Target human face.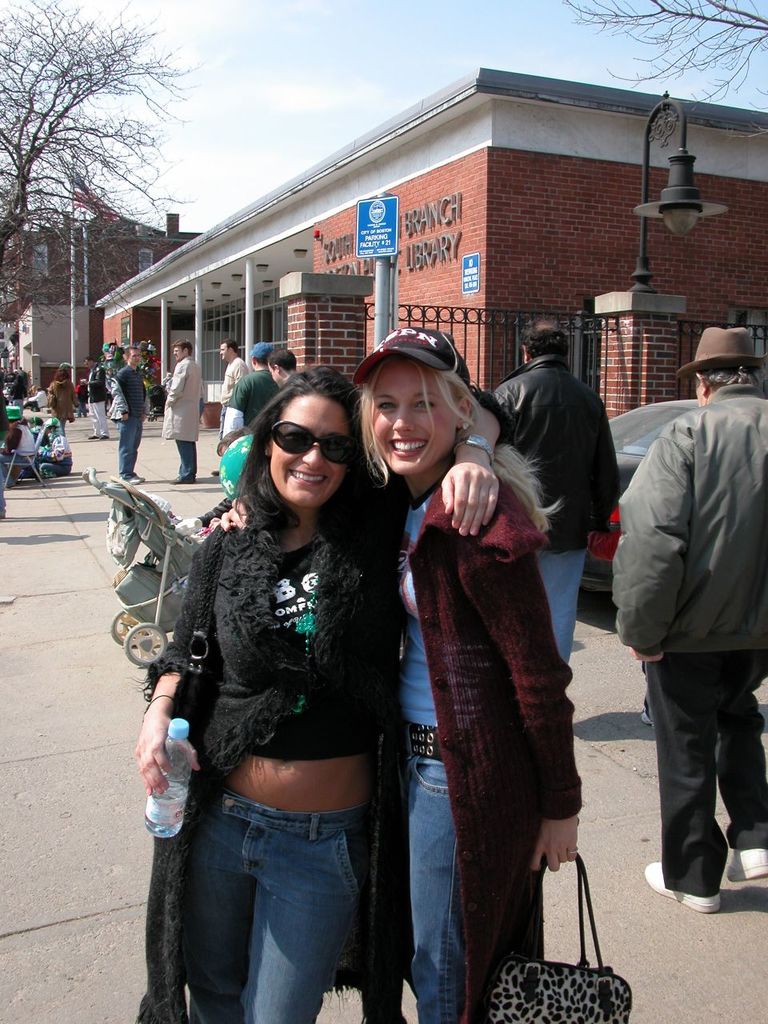
Target region: (x1=218, y1=345, x2=226, y2=361).
